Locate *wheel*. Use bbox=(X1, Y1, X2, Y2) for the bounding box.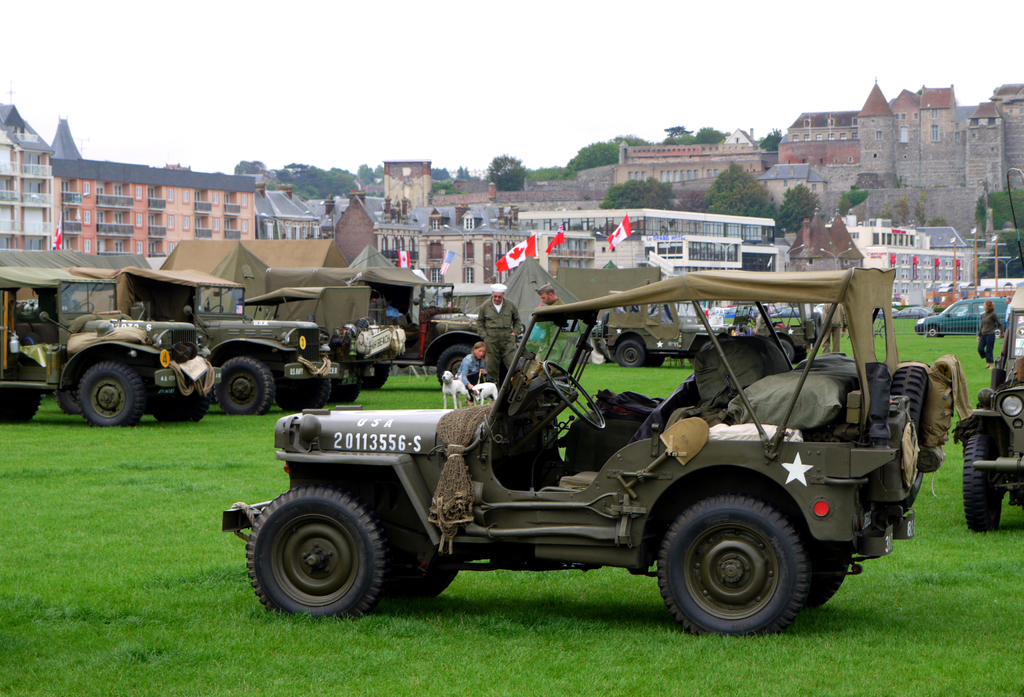
bbox=(243, 489, 408, 618).
